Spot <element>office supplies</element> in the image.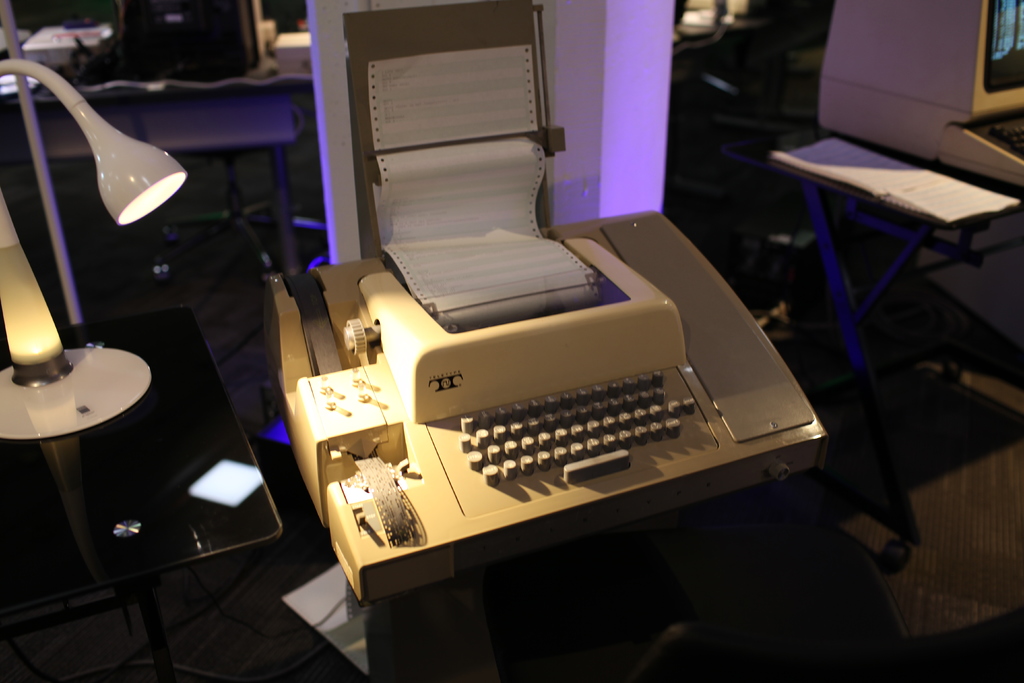
<element>office supplies</element> found at region(195, 459, 282, 518).
